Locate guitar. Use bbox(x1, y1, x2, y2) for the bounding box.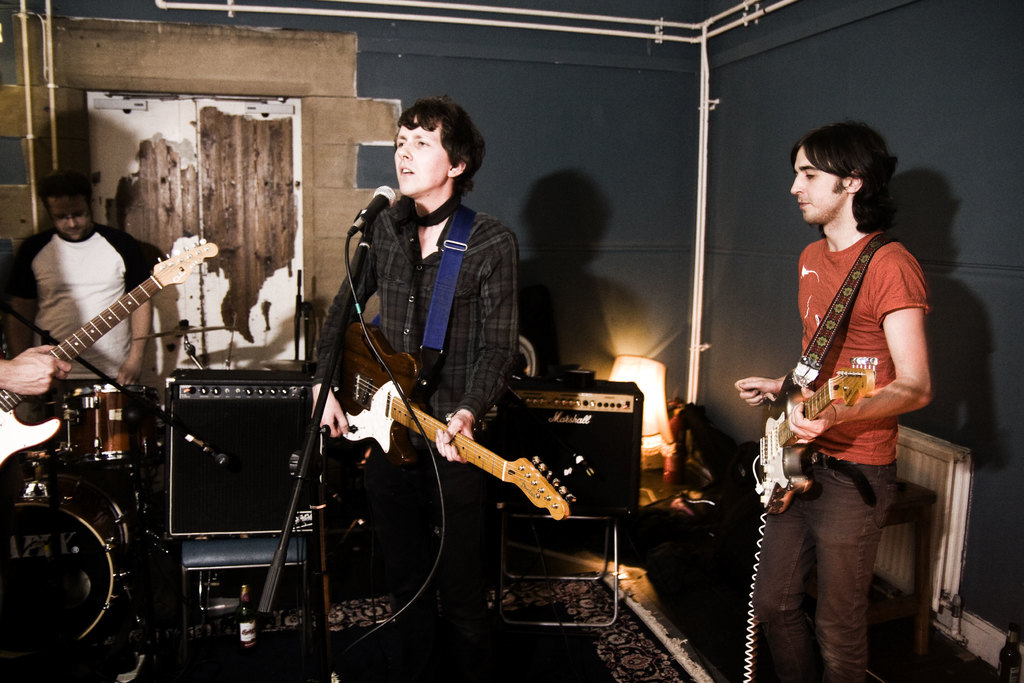
bbox(0, 231, 221, 472).
